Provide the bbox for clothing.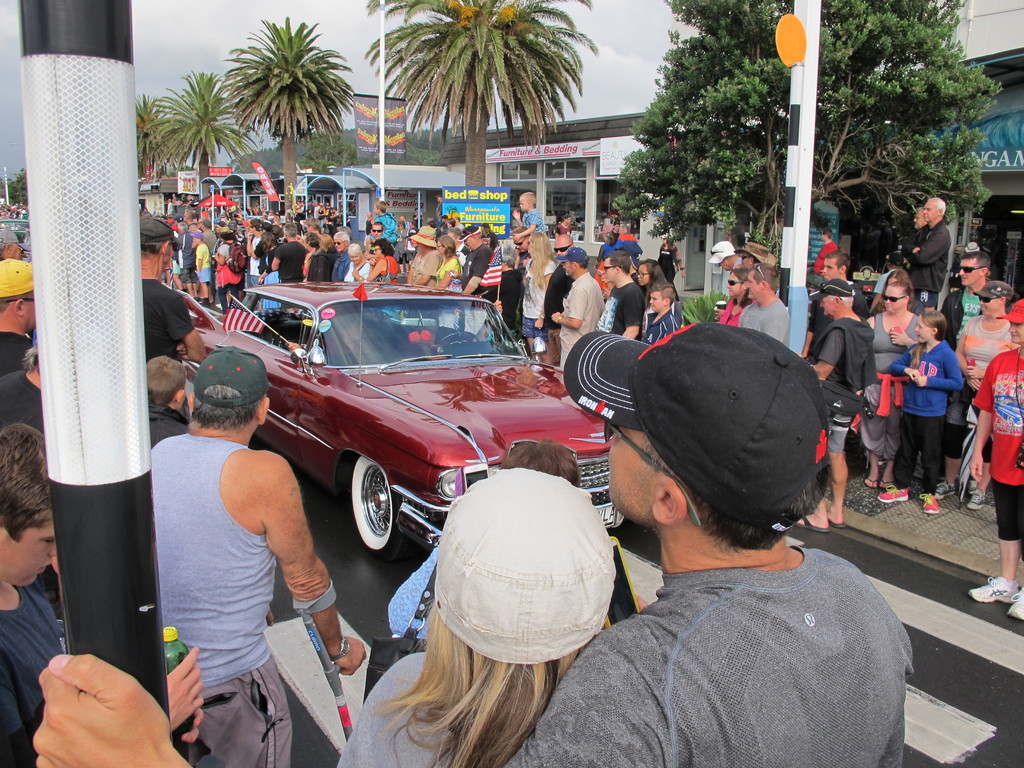
select_region(557, 463, 913, 767).
